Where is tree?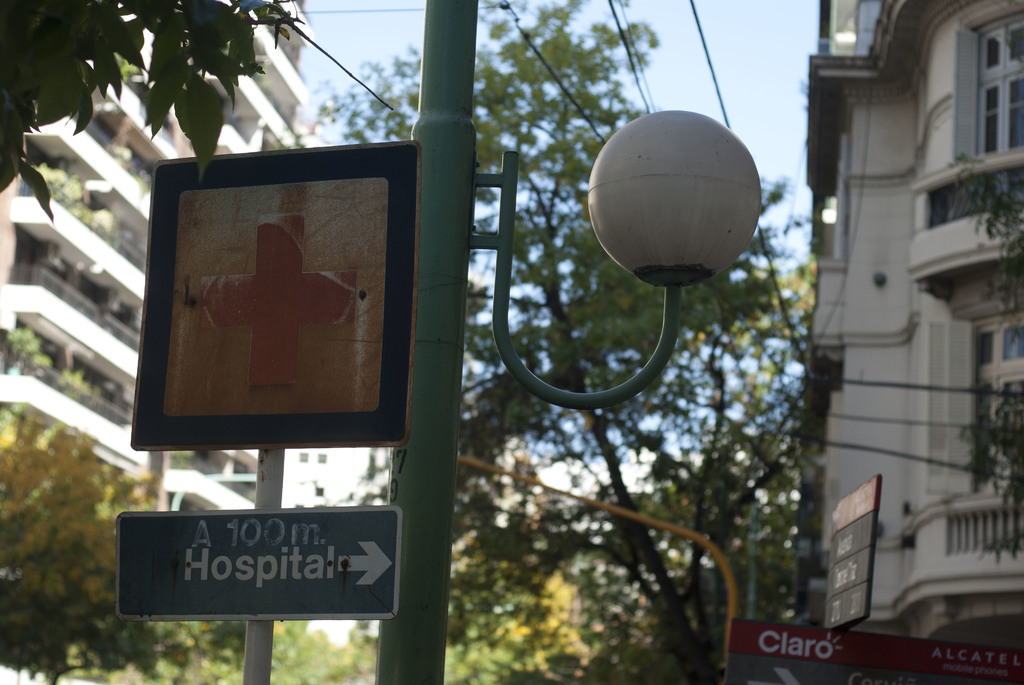
(281,0,838,684).
